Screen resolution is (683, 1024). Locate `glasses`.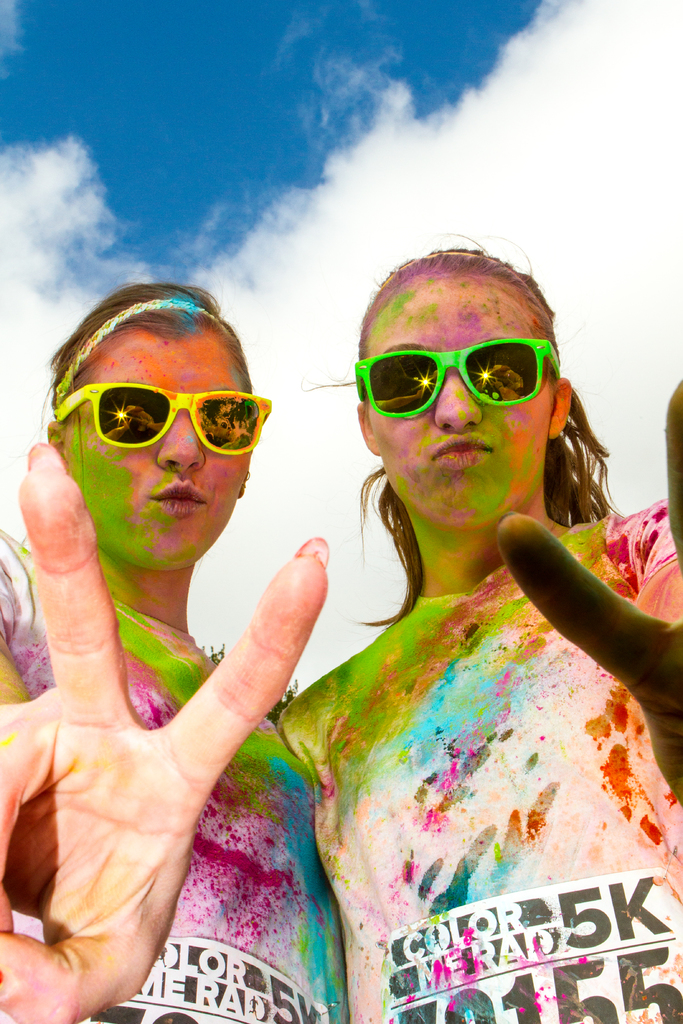
{"x1": 386, "y1": 340, "x2": 554, "y2": 419}.
